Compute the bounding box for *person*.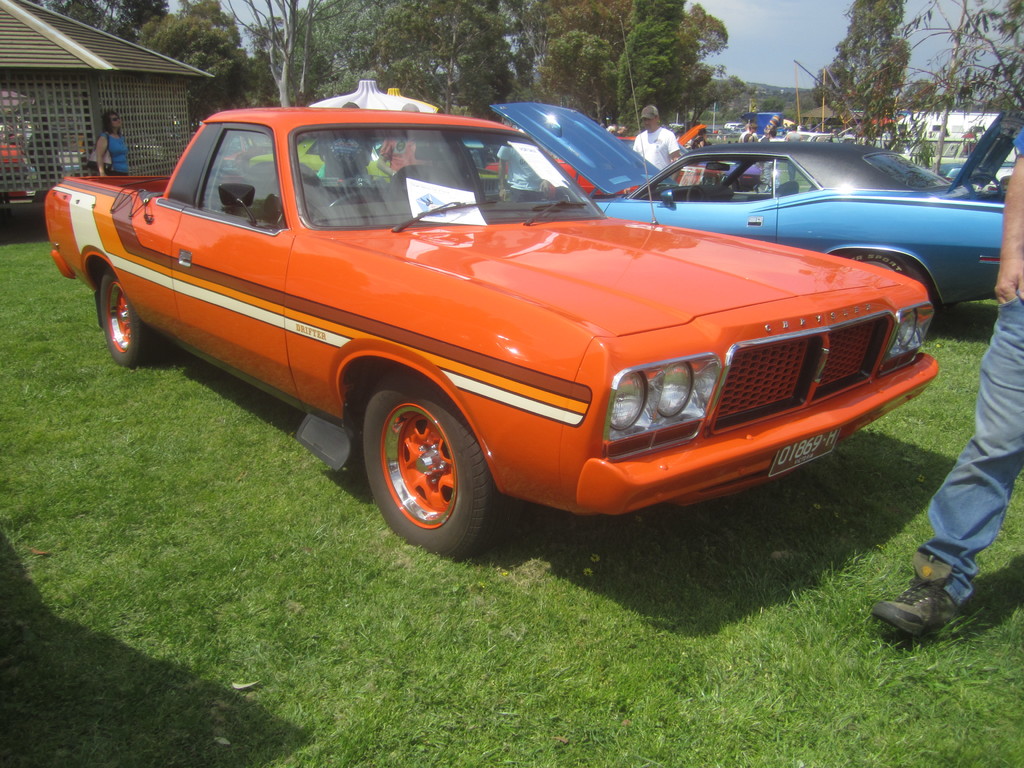
x1=691 y1=127 x2=709 y2=150.
